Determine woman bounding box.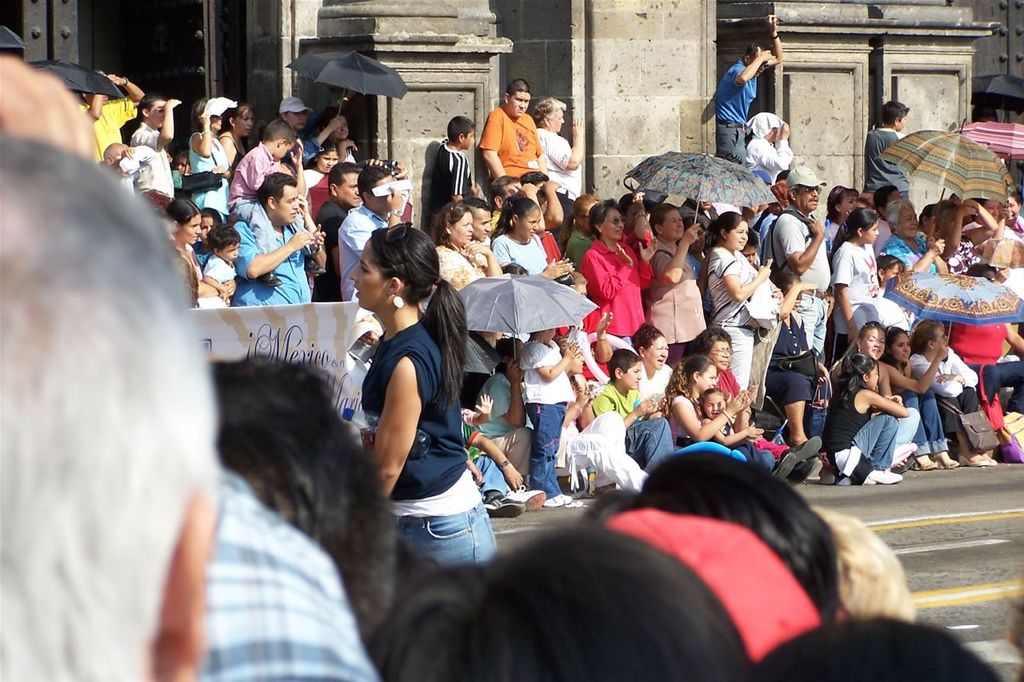
Determined: {"left": 536, "top": 87, "right": 585, "bottom": 255}.
